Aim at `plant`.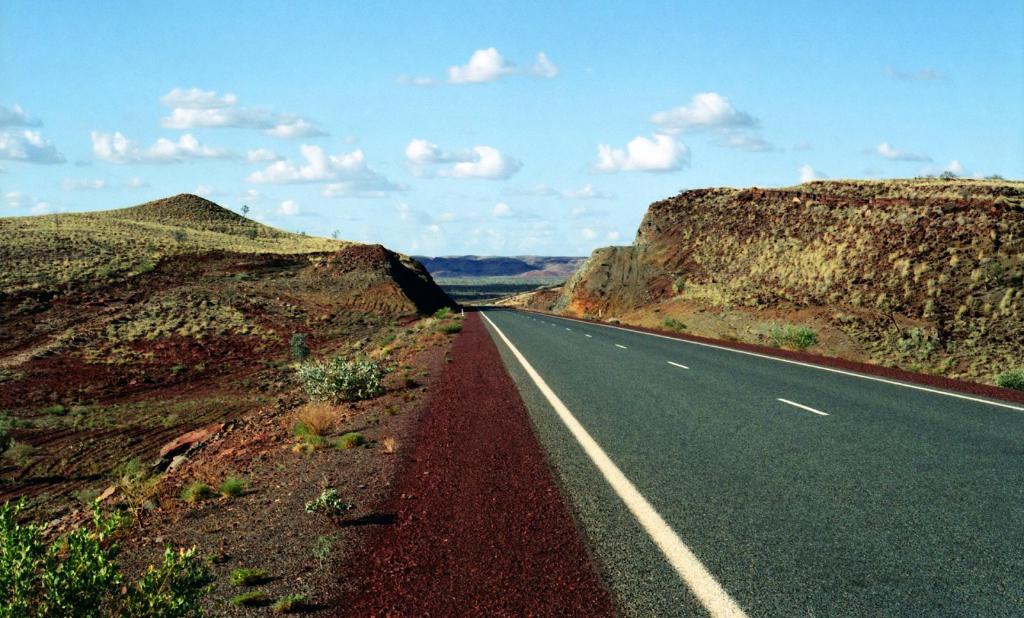
Aimed at x1=996, y1=367, x2=1023, y2=387.
